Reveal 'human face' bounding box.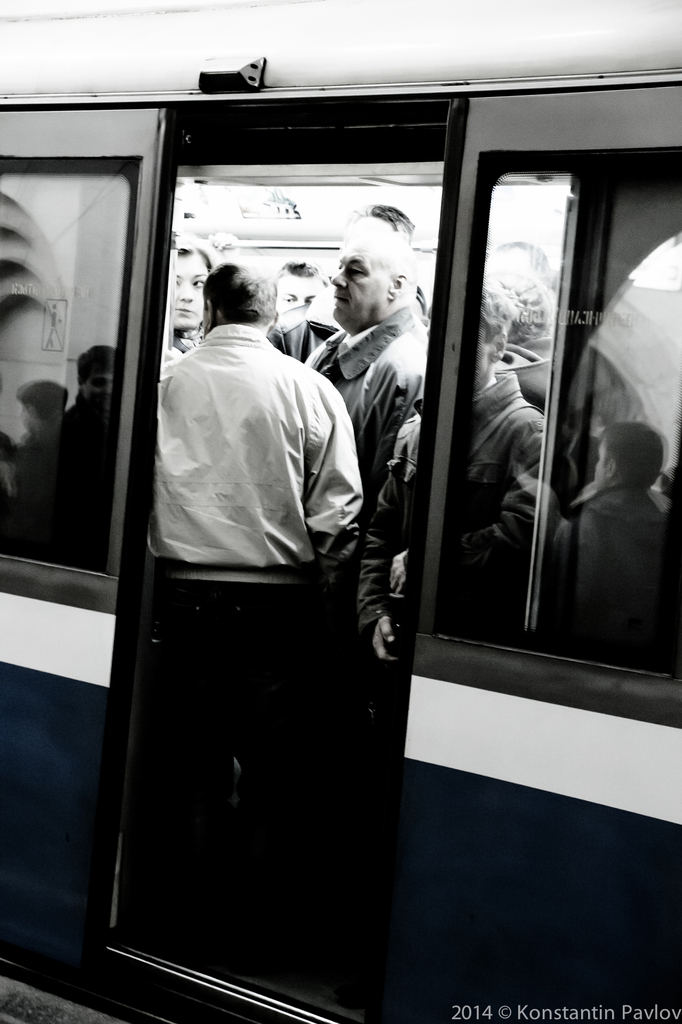
Revealed: (left=169, top=249, right=213, bottom=331).
